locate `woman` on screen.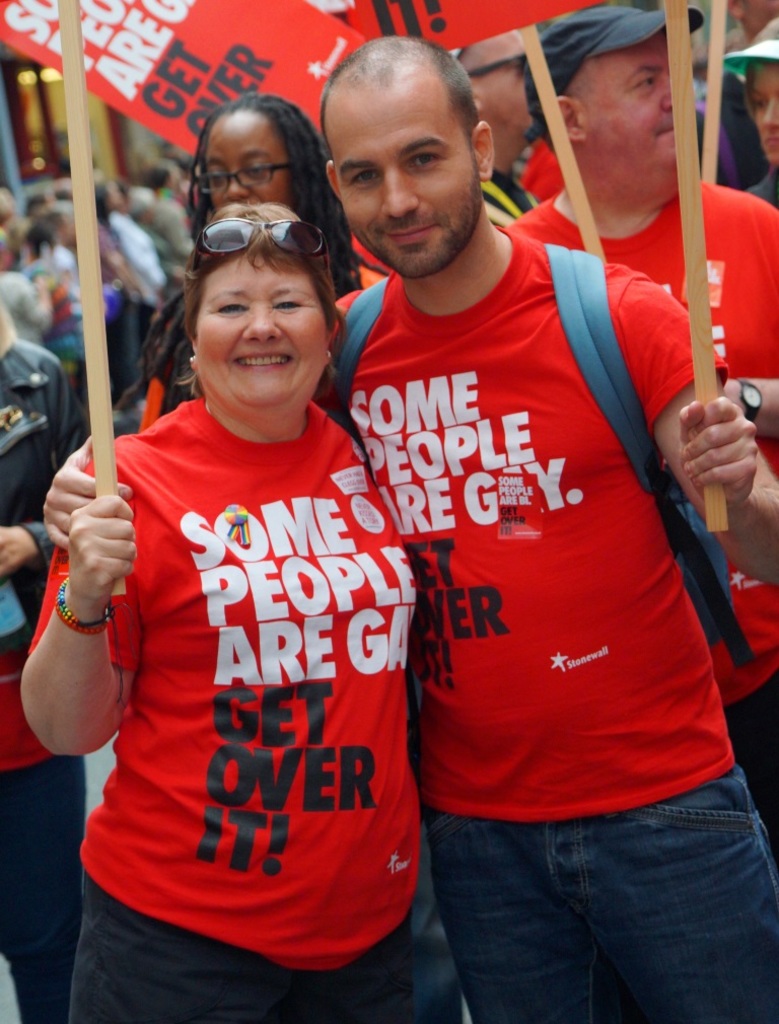
On screen at x1=57, y1=121, x2=446, y2=993.
